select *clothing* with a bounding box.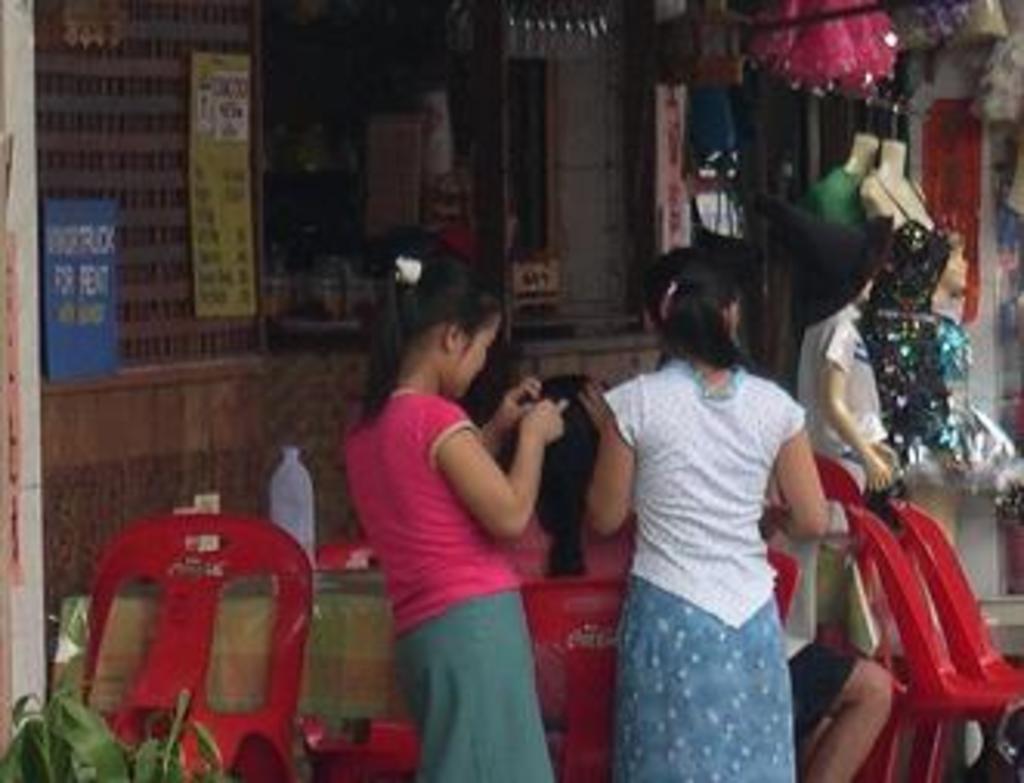
locate(928, 319, 1021, 486).
